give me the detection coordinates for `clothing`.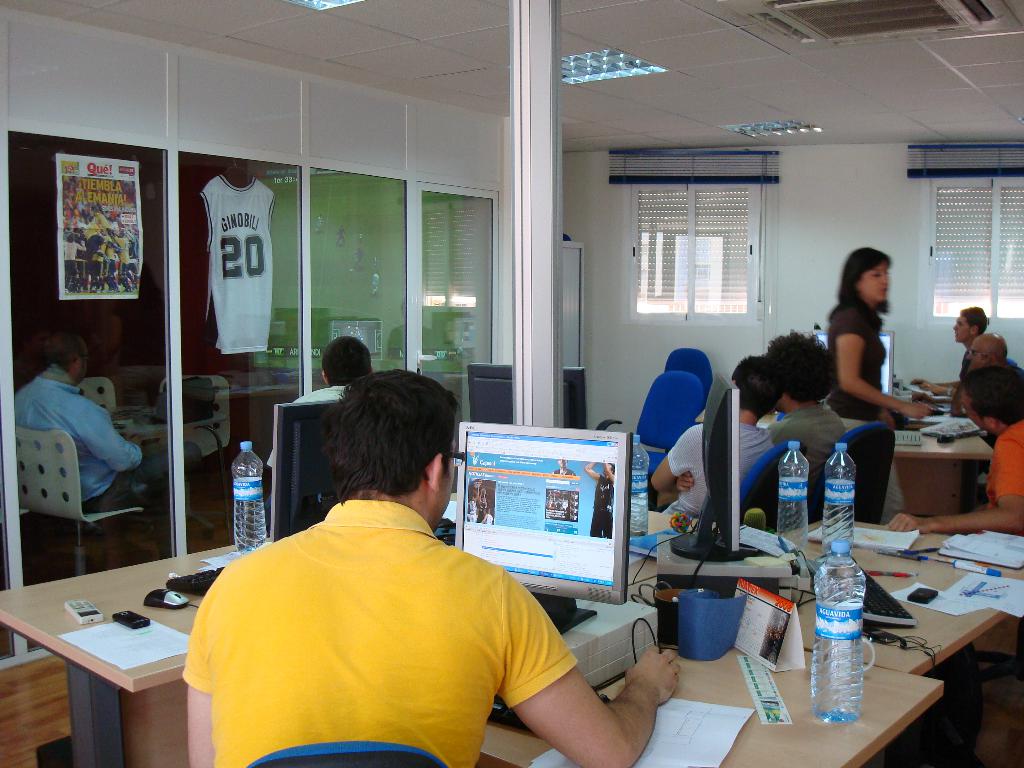
<region>291, 382, 351, 404</region>.
